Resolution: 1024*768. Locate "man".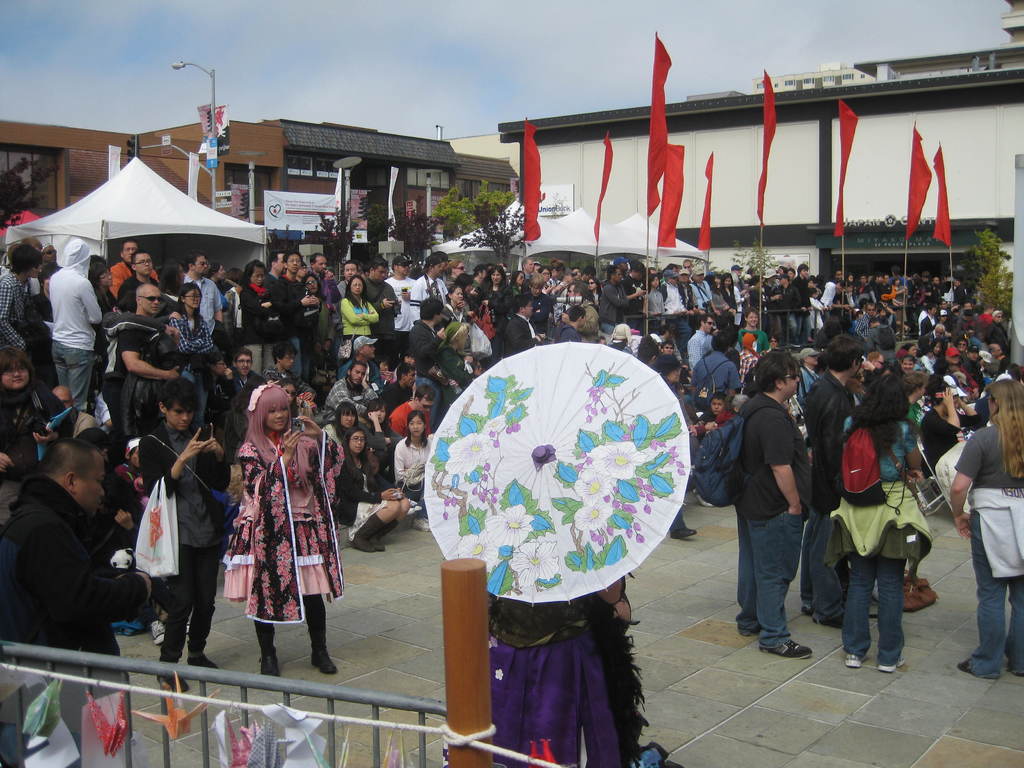
942:351:977:400.
